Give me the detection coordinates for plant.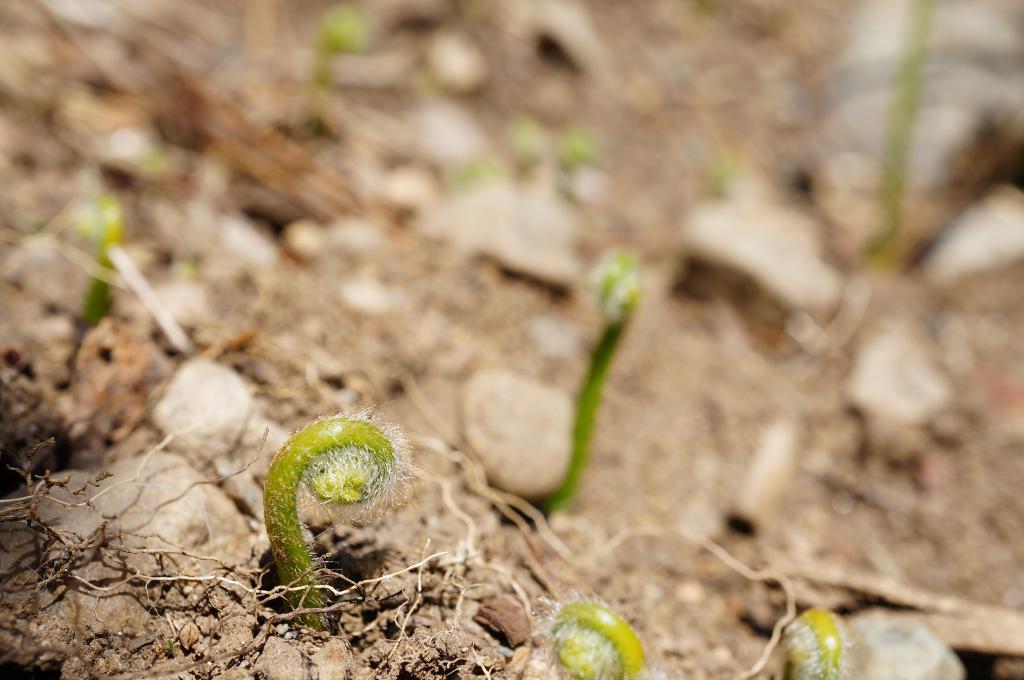
<box>543,244,647,516</box>.
